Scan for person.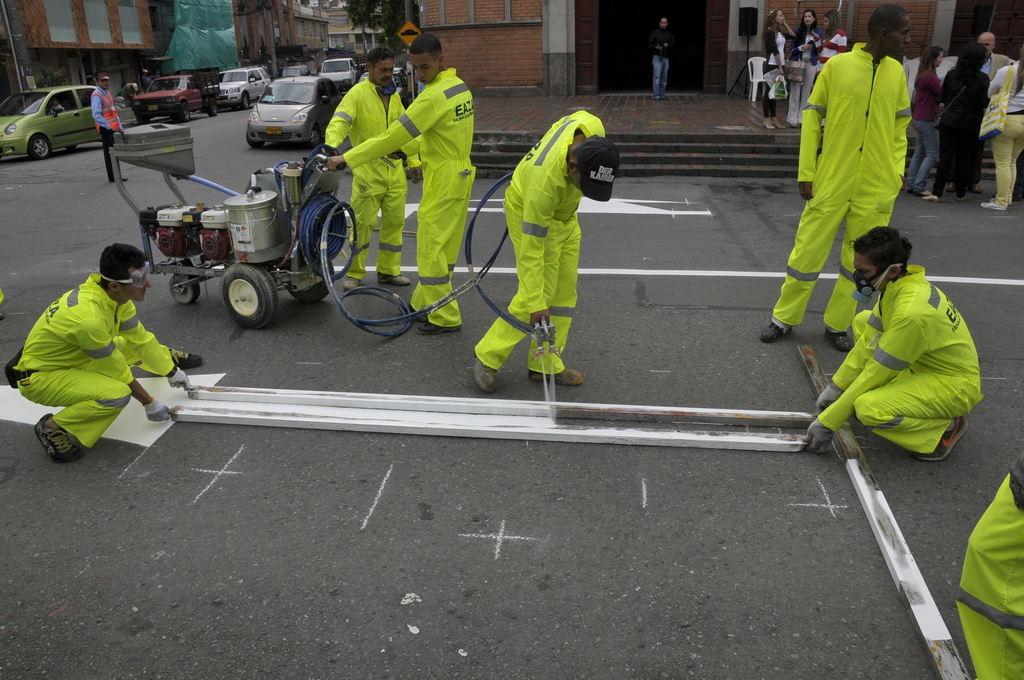
Scan result: locate(89, 77, 124, 171).
